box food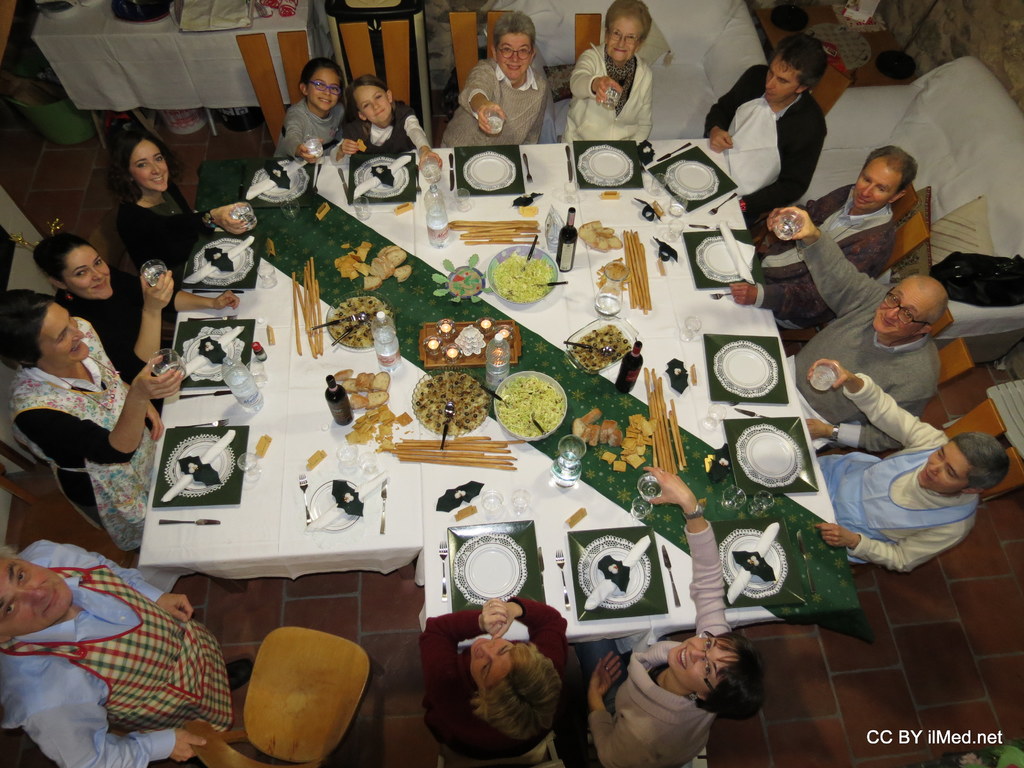
rect(334, 238, 412, 292)
